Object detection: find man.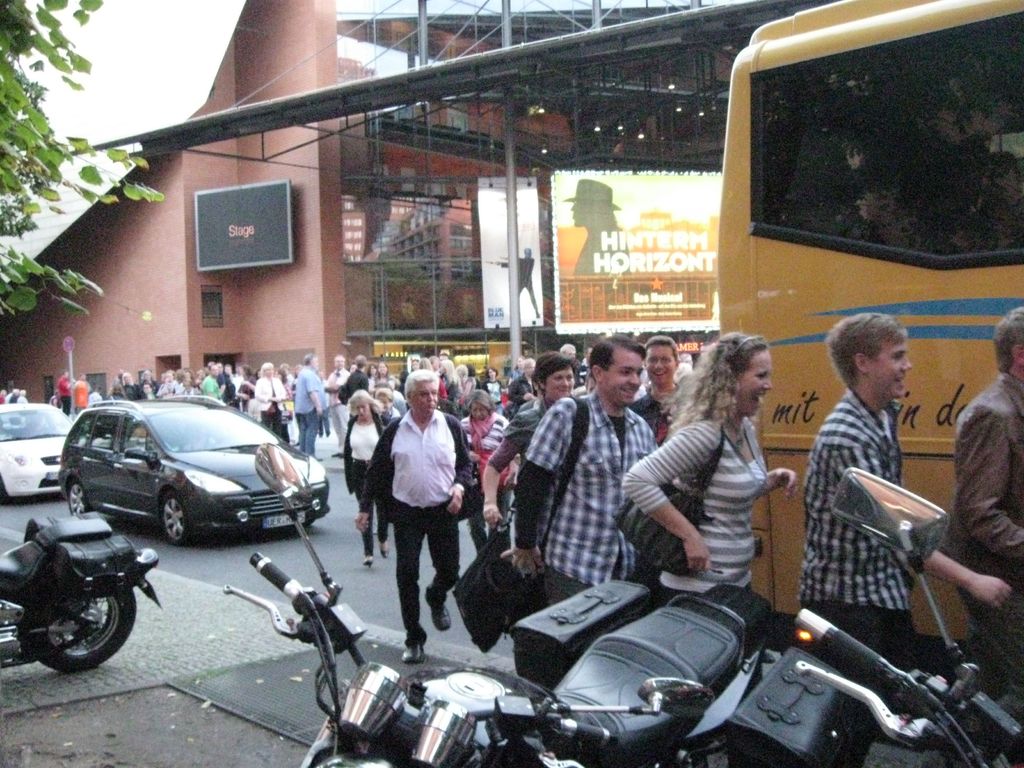
(left=559, top=343, right=588, bottom=387).
